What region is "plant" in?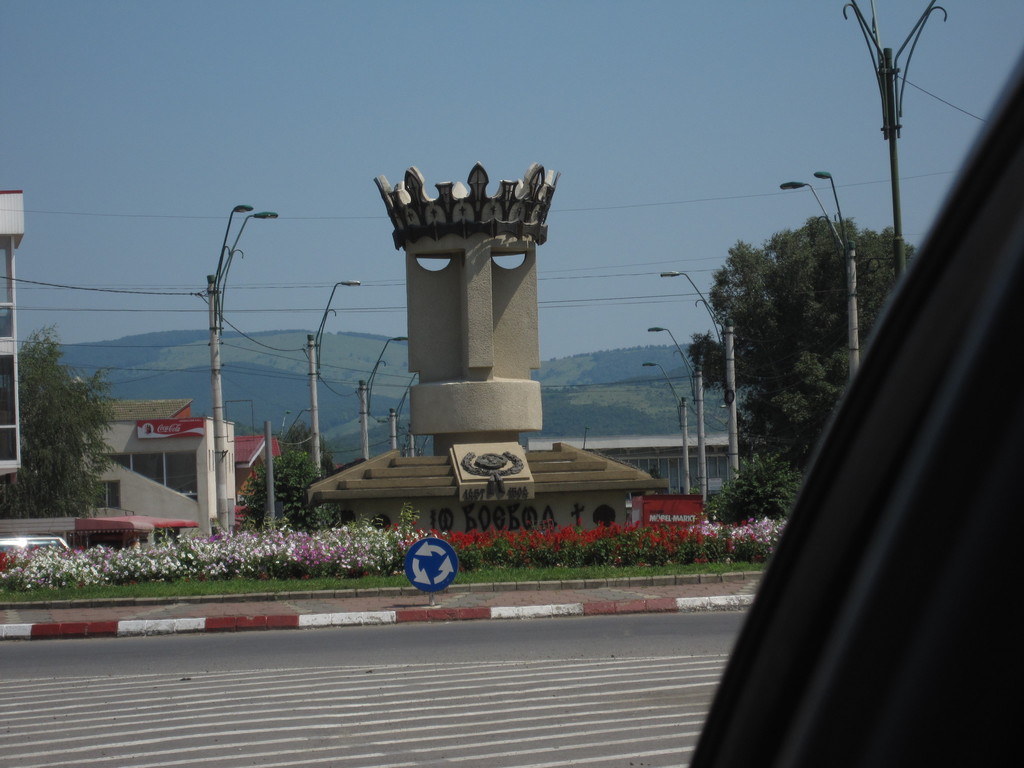
crop(395, 502, 420, 535).
